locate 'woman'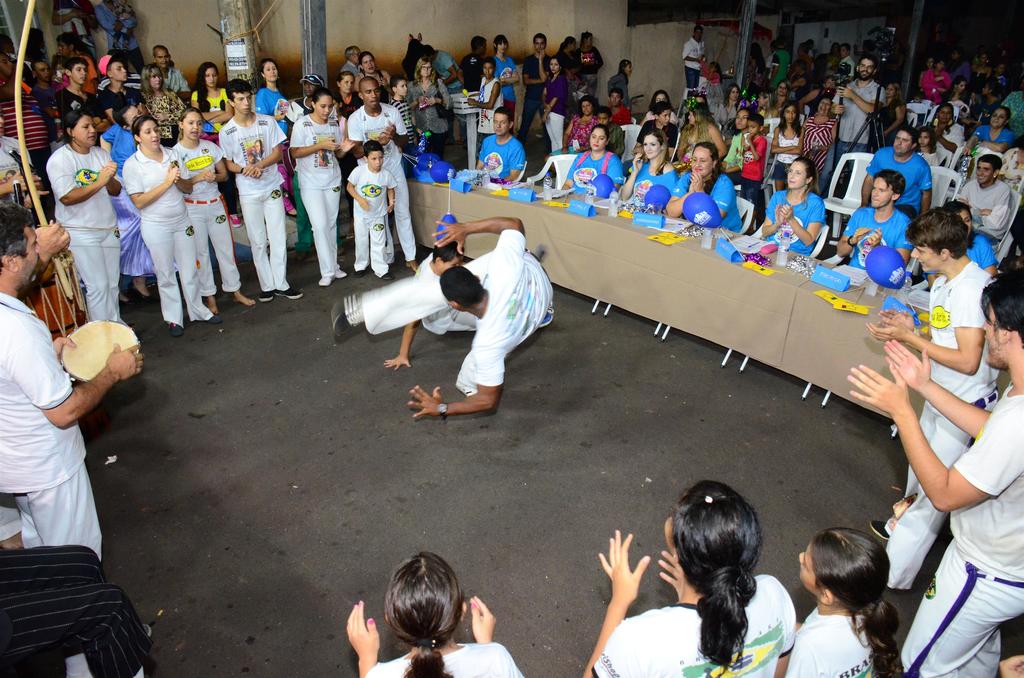
44,106,125,324
